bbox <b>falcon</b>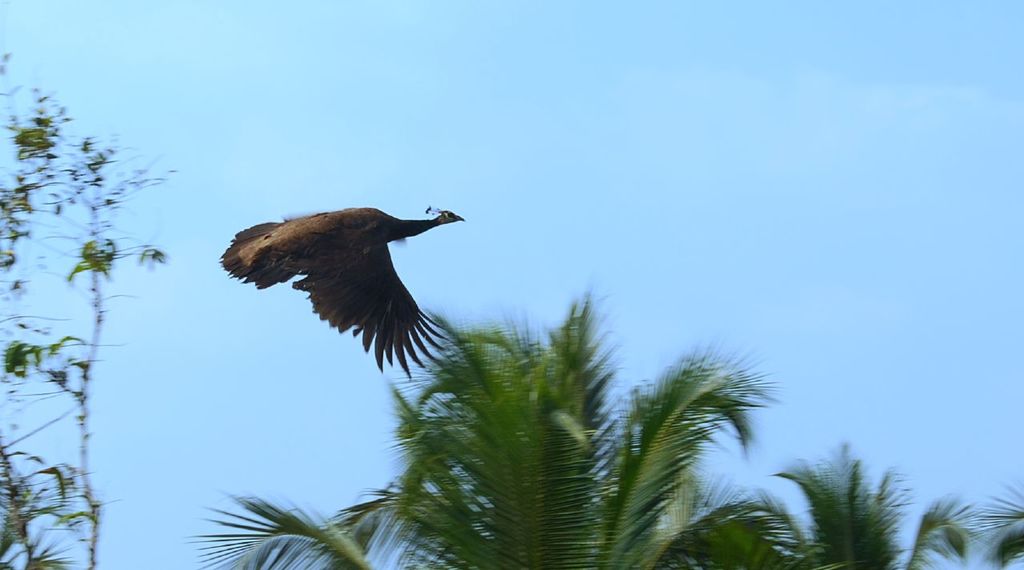
bbox=(218, 200, 470, 381)
